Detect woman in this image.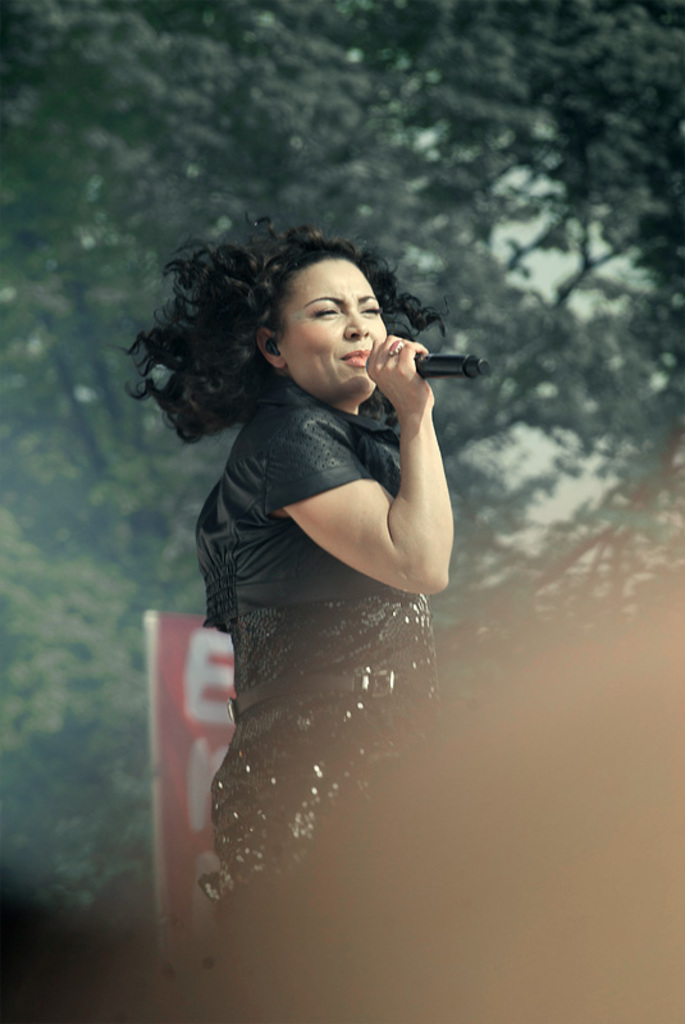
Detection: box=[115, 182, 511, 992].
